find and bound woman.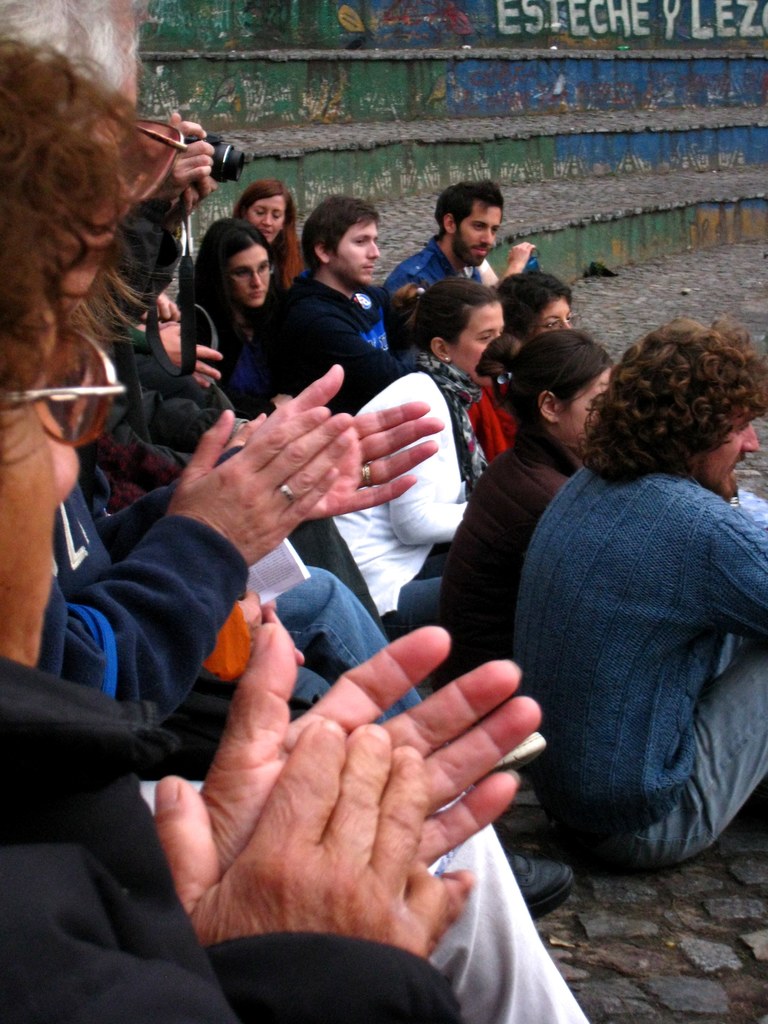
Bound: (179,212,283,410).
